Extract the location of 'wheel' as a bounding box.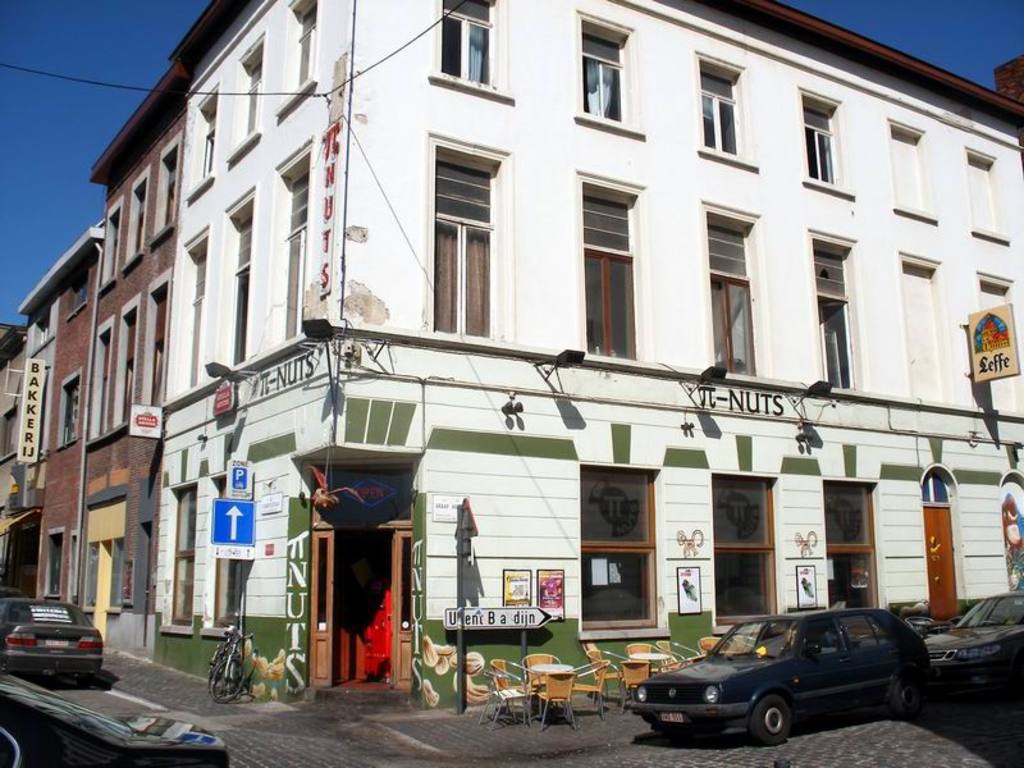
<bbox>755, 692, 790, 744</bbox>.
